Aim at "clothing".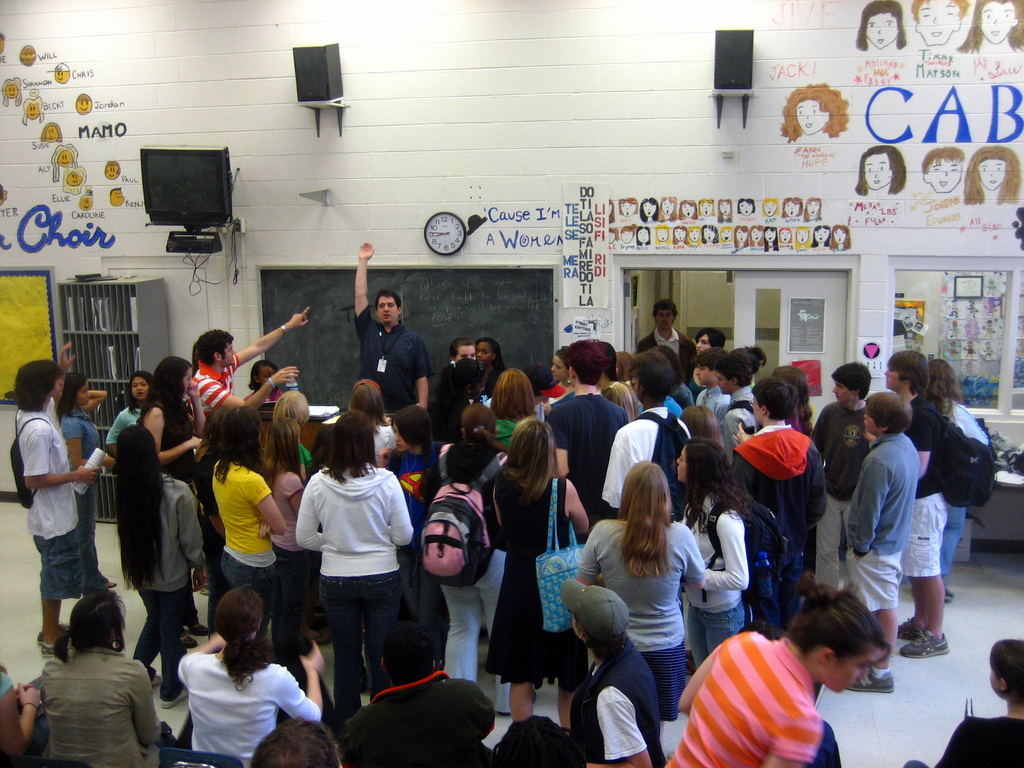
Aimed at left=684, top=481, right=754, bottom=662.
